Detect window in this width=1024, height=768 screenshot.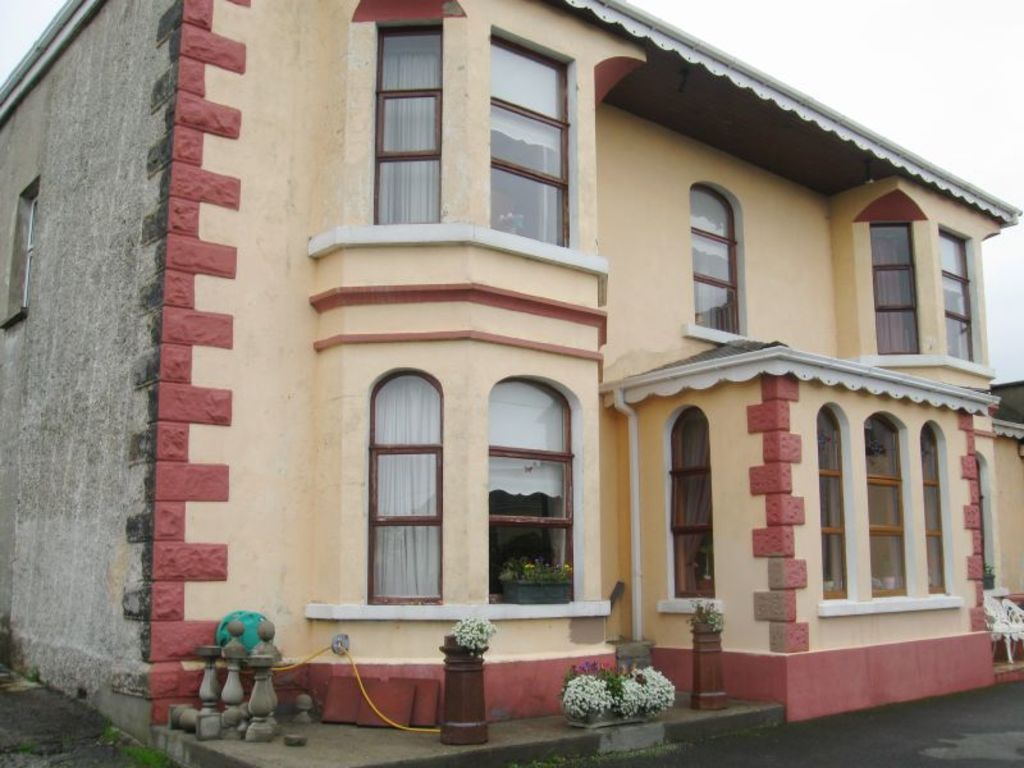
Detection: (923,424,952,596).
